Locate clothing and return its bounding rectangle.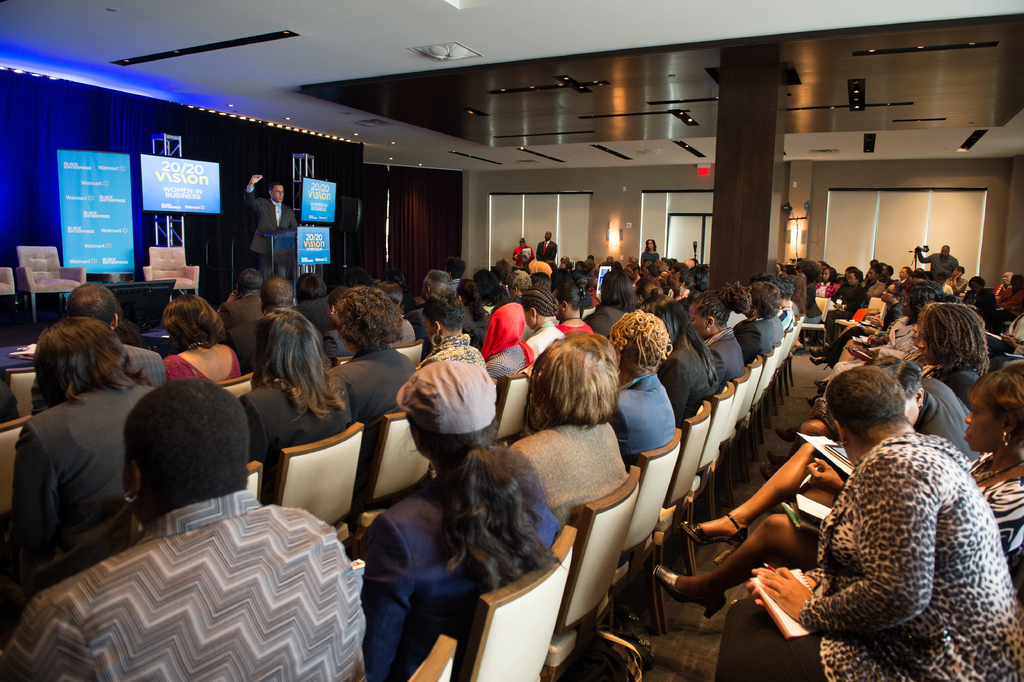
<box>917,251,961,283</box>.
